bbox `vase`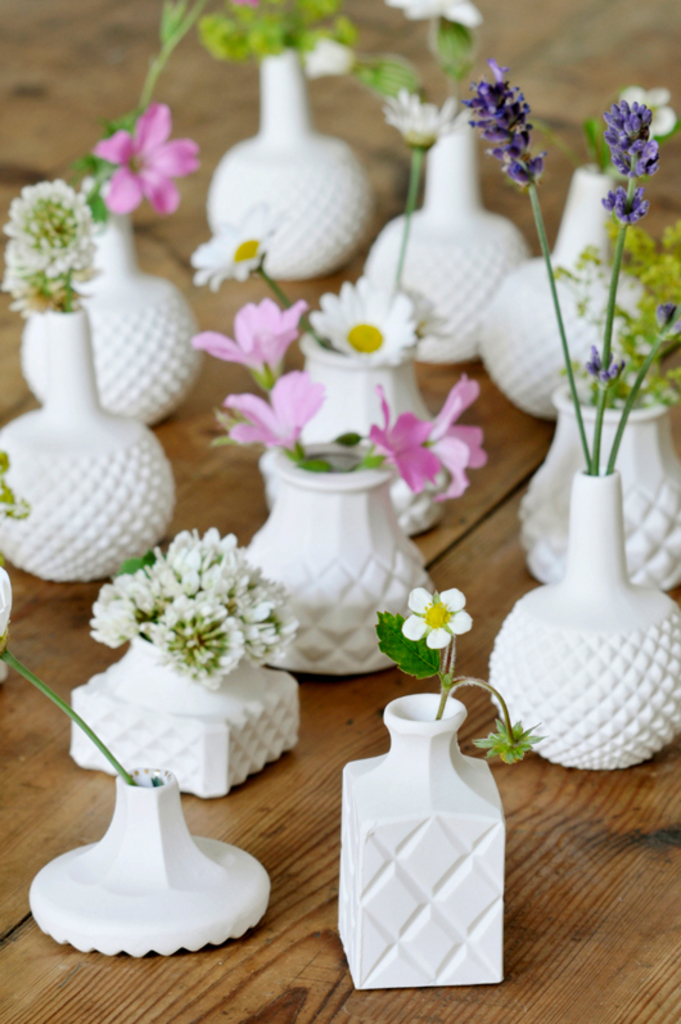
detection(357, 122, 535, 365)
